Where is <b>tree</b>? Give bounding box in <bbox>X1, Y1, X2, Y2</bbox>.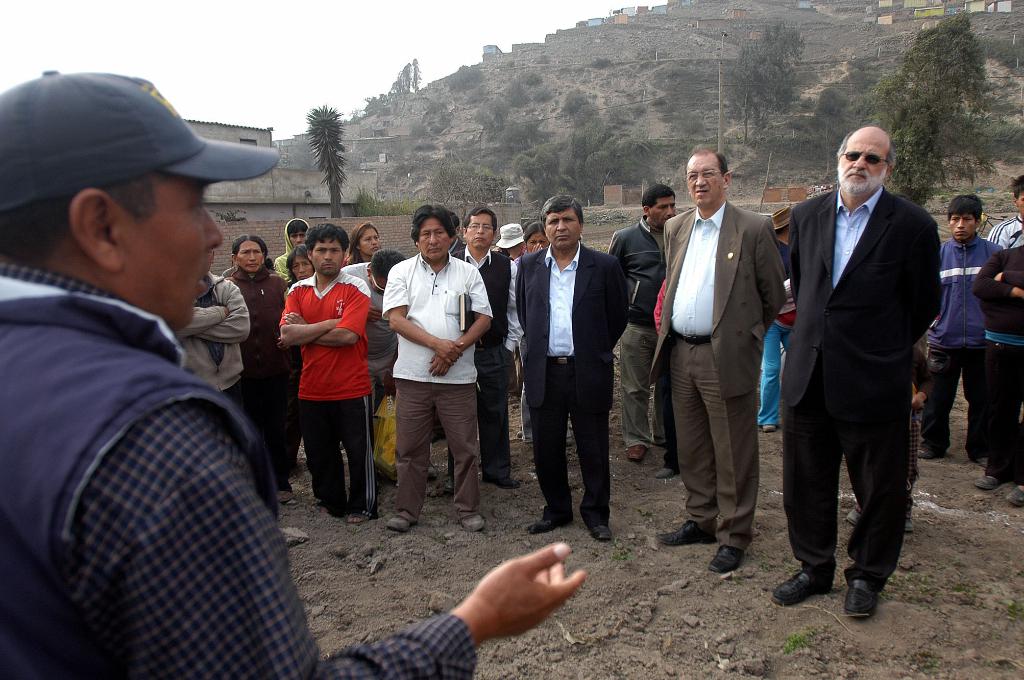
<bbox>448, 60, 486, 90</bbox>.
